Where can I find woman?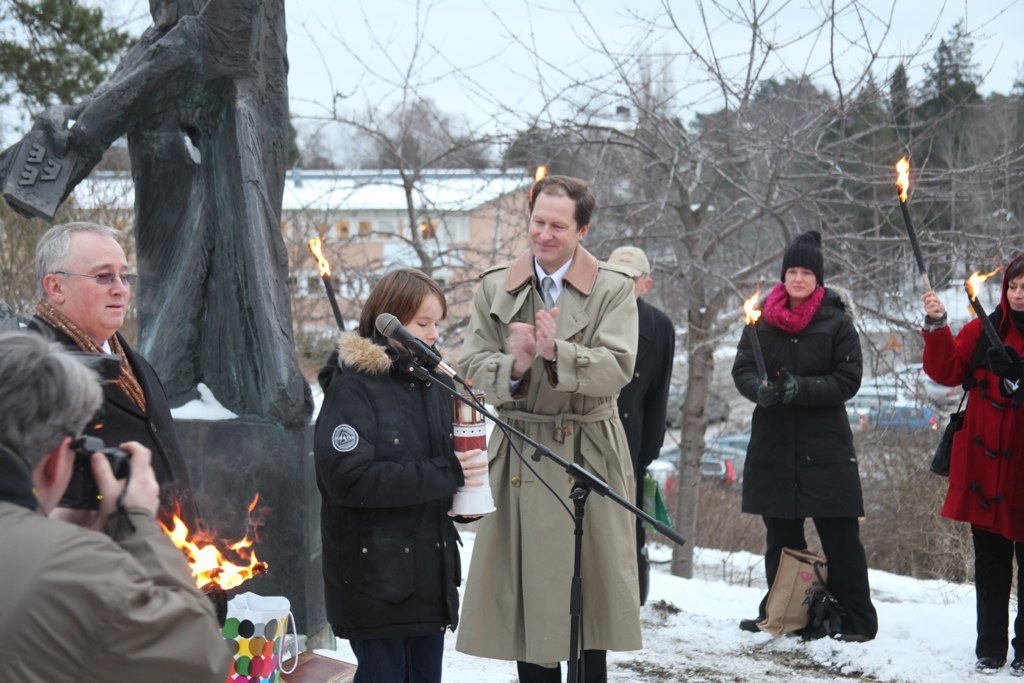
You can find it at 923 259 1023 675.
